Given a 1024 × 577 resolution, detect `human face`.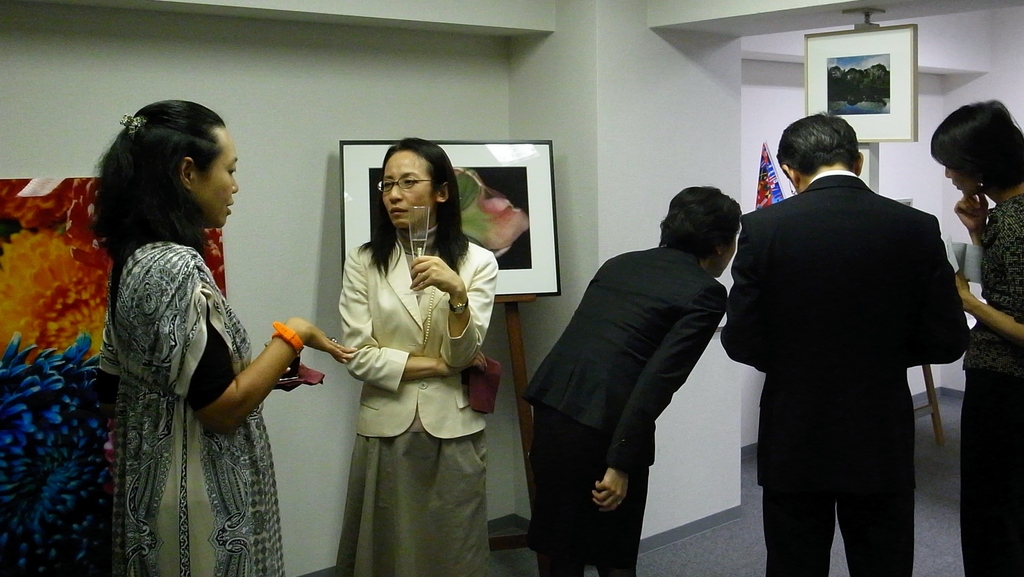
select_region(942, 165, 974, 198).
